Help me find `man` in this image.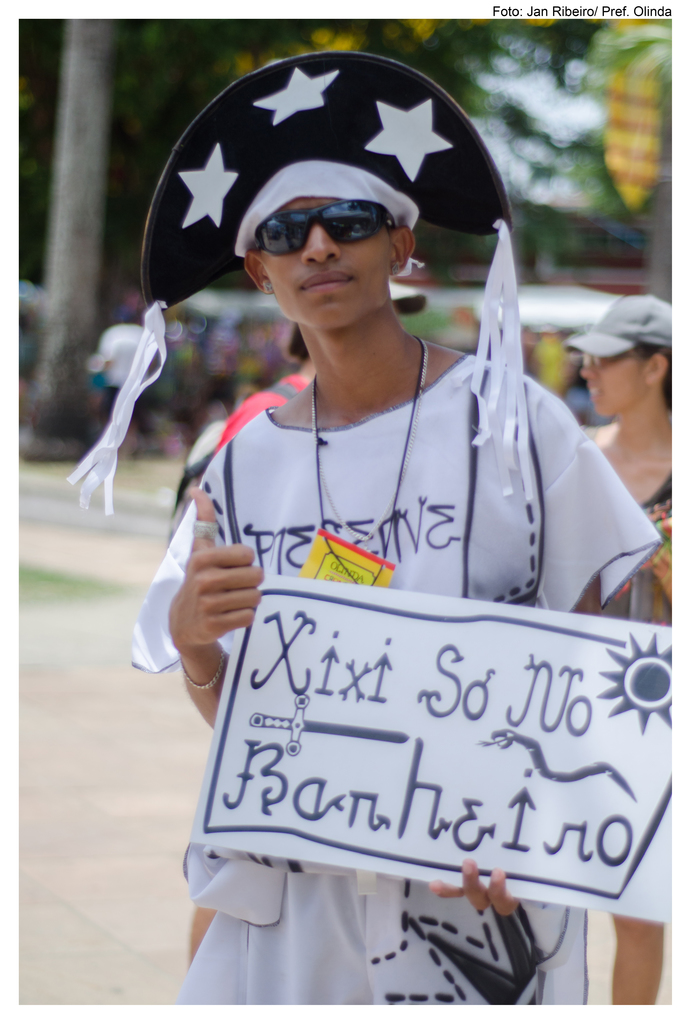
Found it: (142, 104, 620, 883).
